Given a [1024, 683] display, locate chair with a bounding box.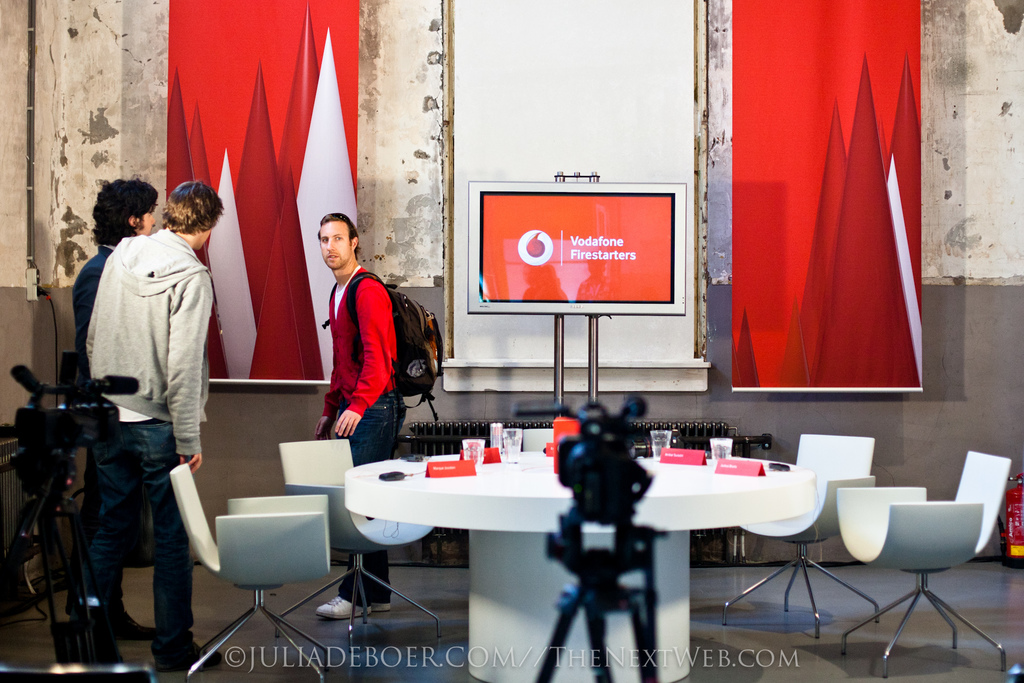
Located: box=[0, 419, 37, 611].
